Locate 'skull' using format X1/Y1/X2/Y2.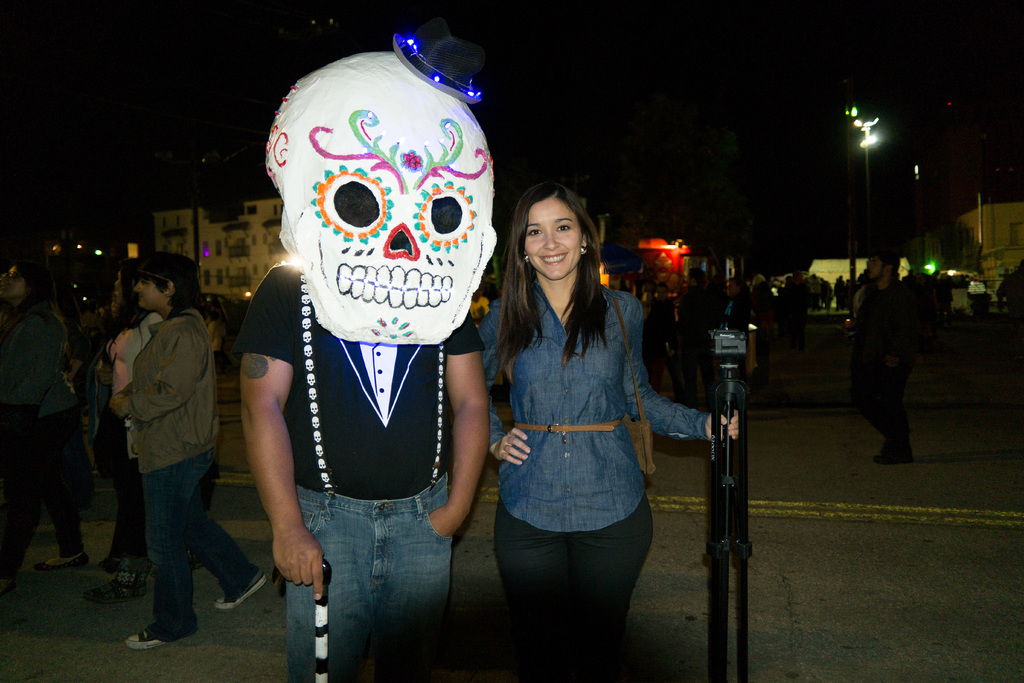
267/52/498/345.
